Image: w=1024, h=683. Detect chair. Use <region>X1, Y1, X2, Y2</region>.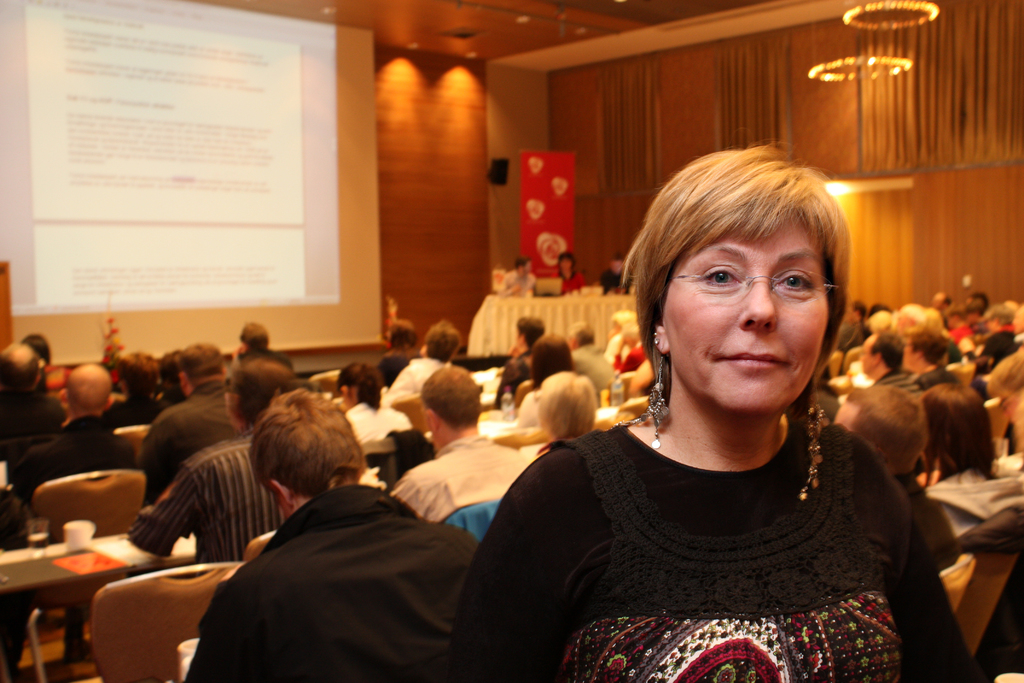
<region>444, 498, 499, 541</region>.
